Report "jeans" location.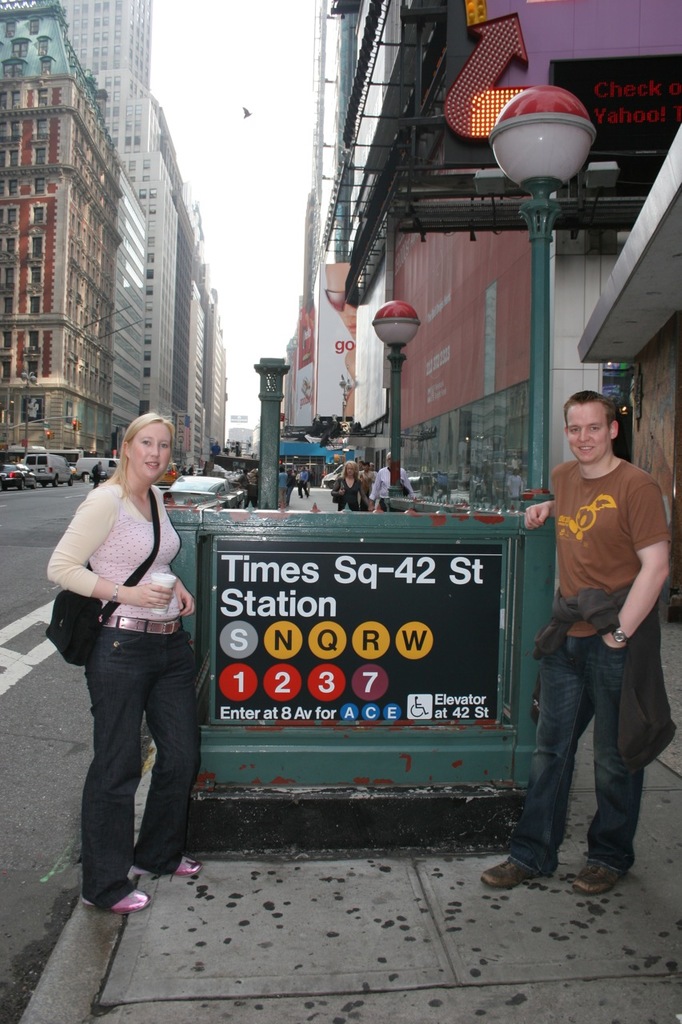
Report: region(86, 621, 193, 918).
